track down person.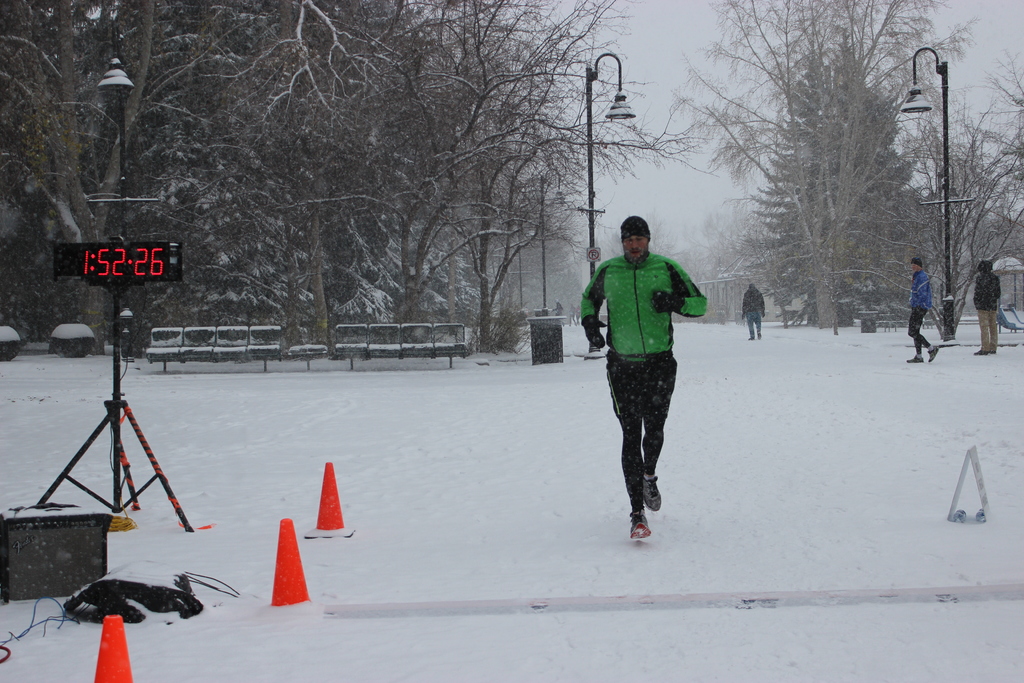
Tracked to 742 284 765 340.
